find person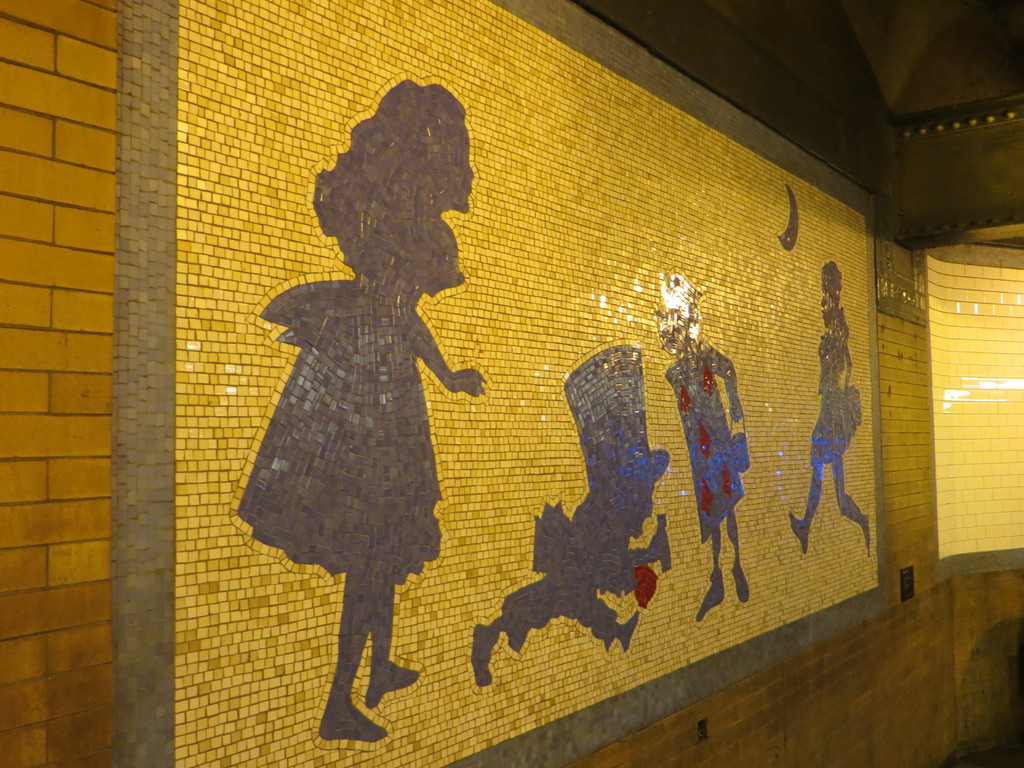
[x1=232, y1=62, x2=516, y2=767]
